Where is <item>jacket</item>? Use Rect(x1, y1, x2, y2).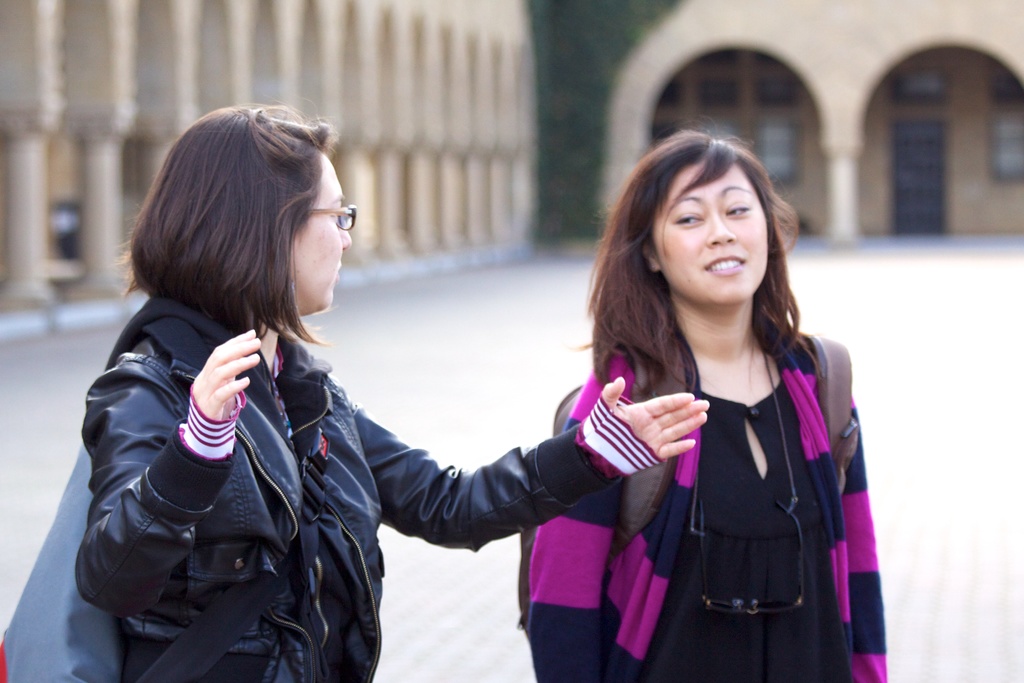
Rect(77, 185, 662, 682).
